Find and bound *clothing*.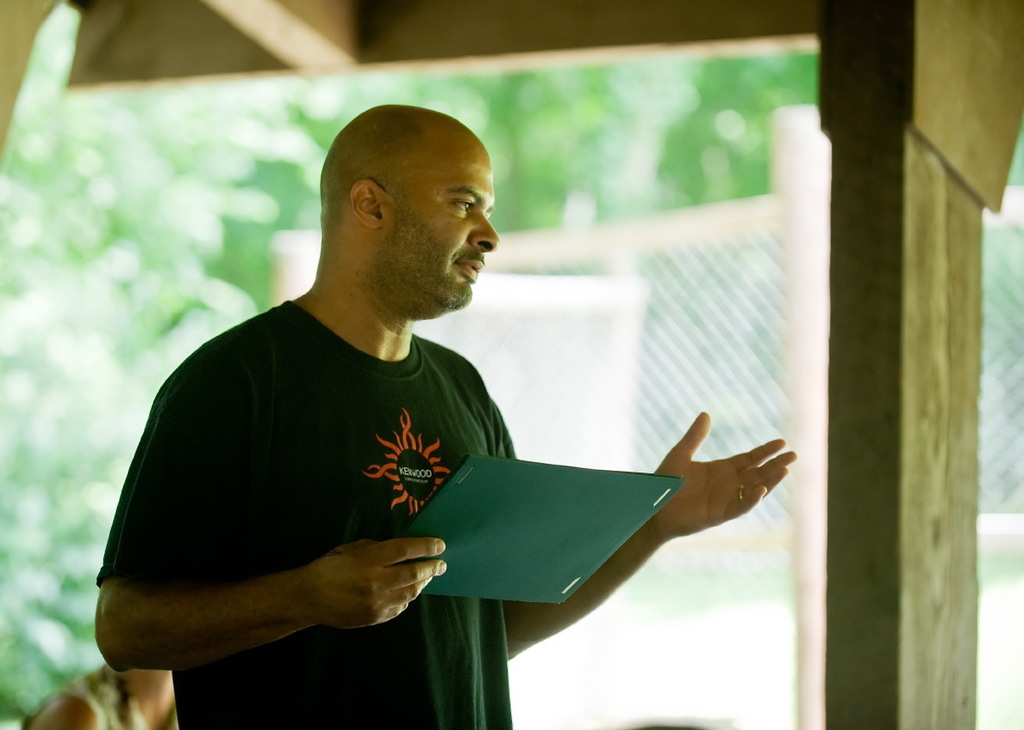
Bound: bbox=[92, 298, 515, 729].
